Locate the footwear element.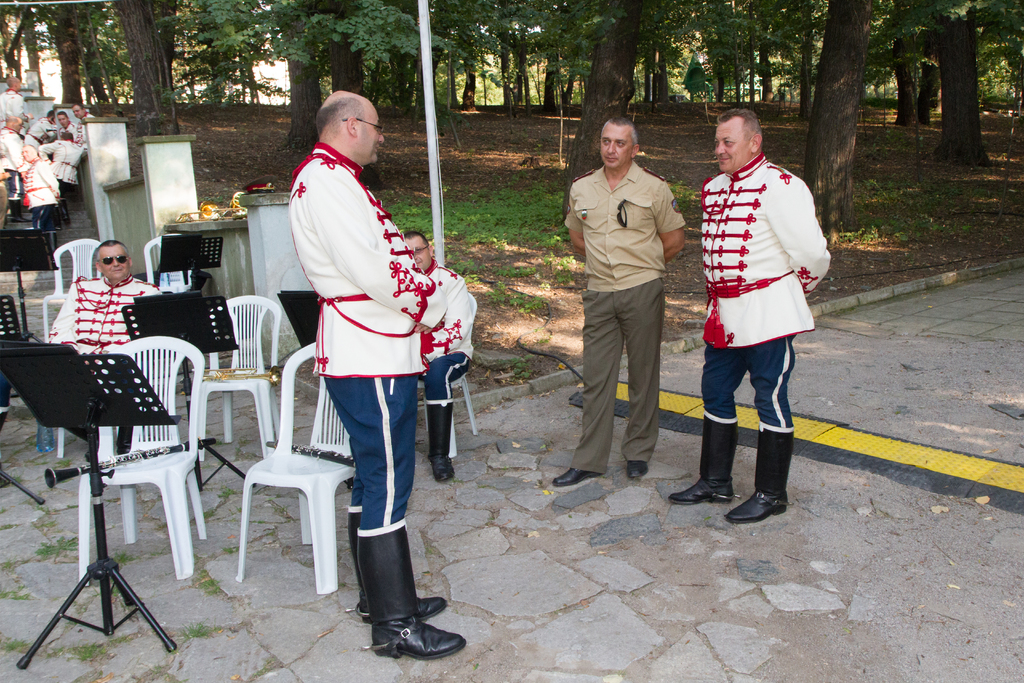
Element bbox: [left=723, top=486, right=793, bottom=529].
